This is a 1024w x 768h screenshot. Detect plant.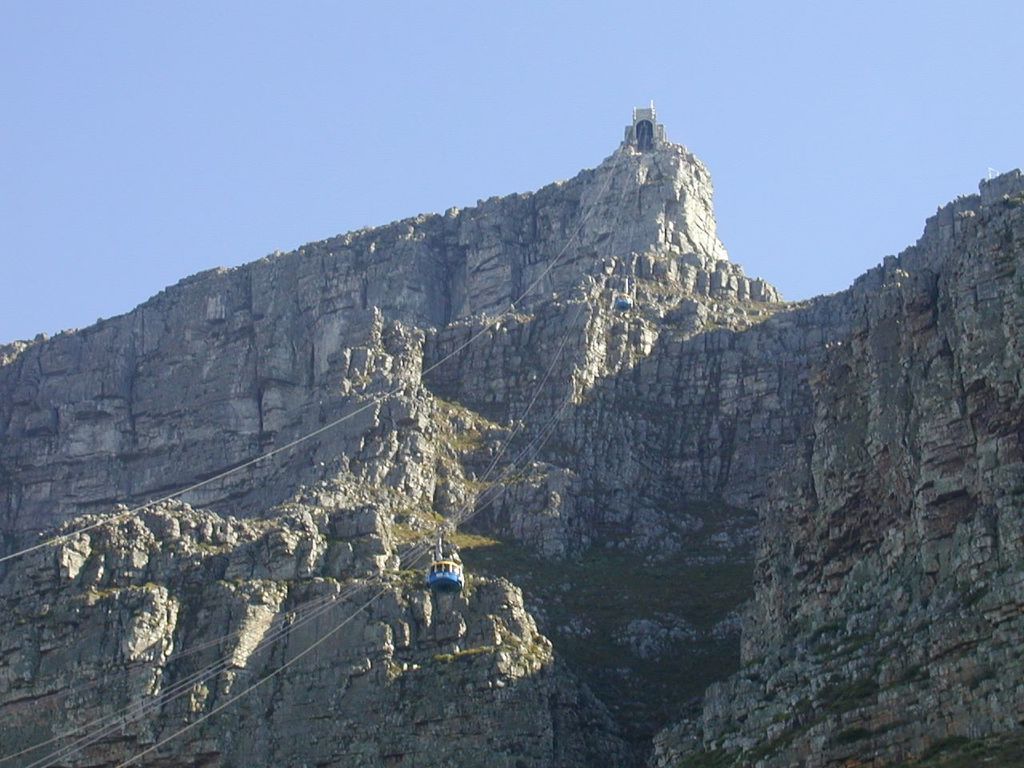
locate(648, 482, 754, 528).
